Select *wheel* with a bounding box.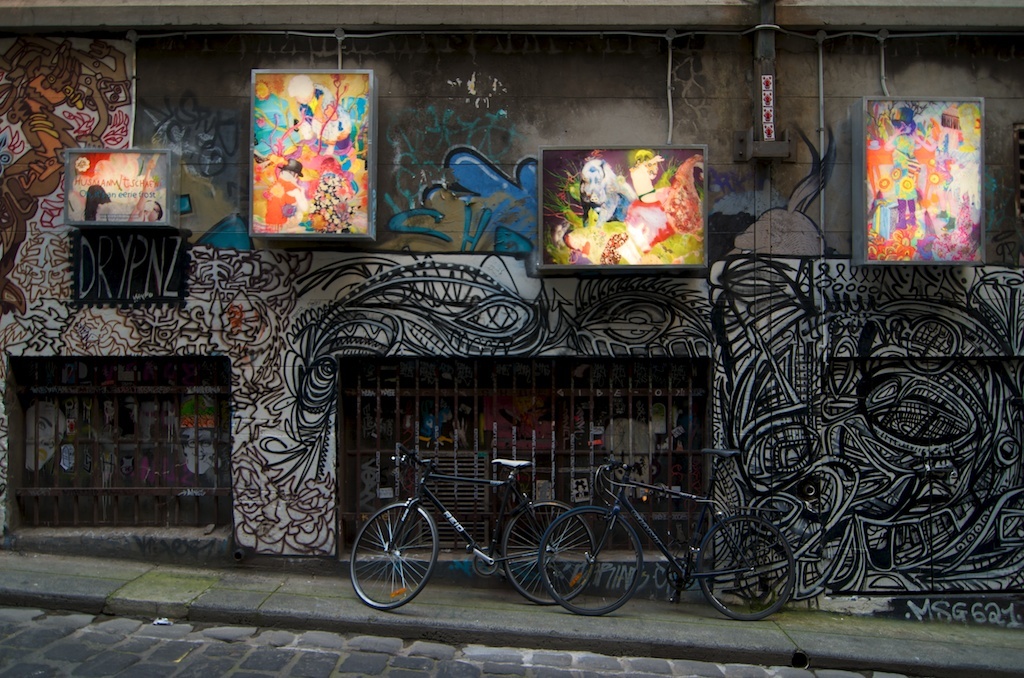
503 501 594 604.
